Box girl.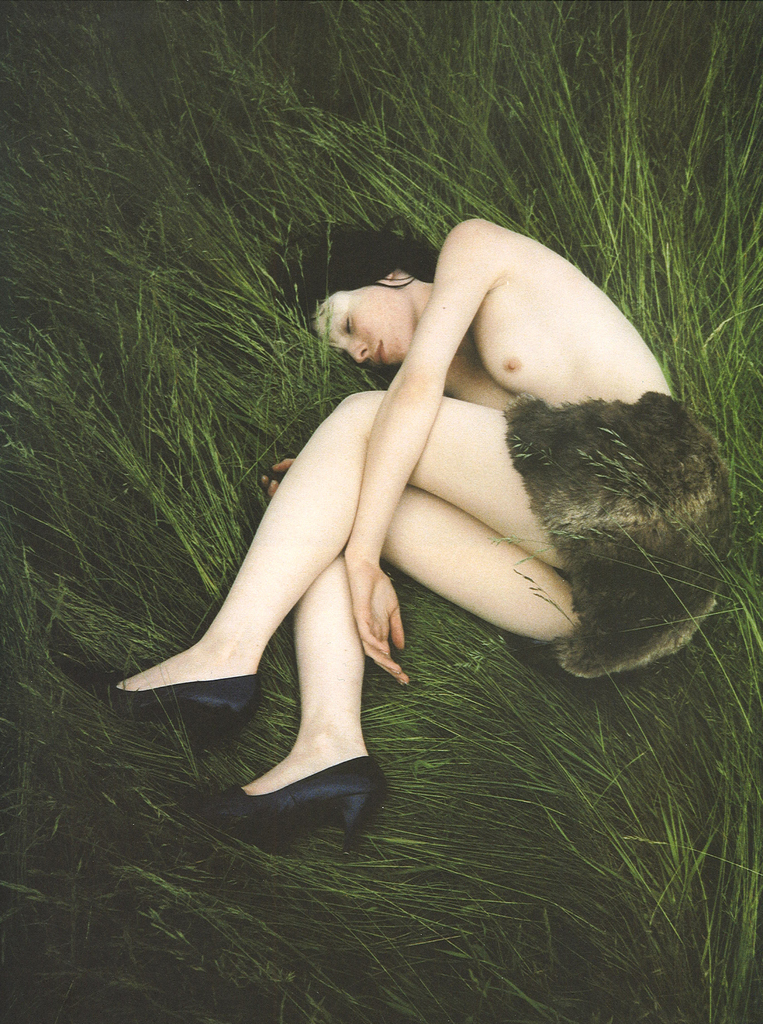
detection(85, 204, 739, 836).
